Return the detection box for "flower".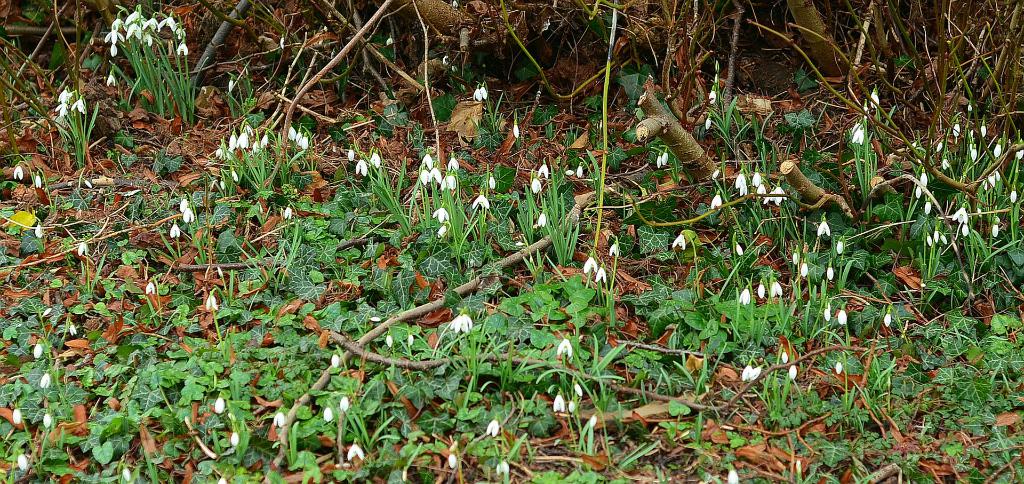
215,396,226,413.
